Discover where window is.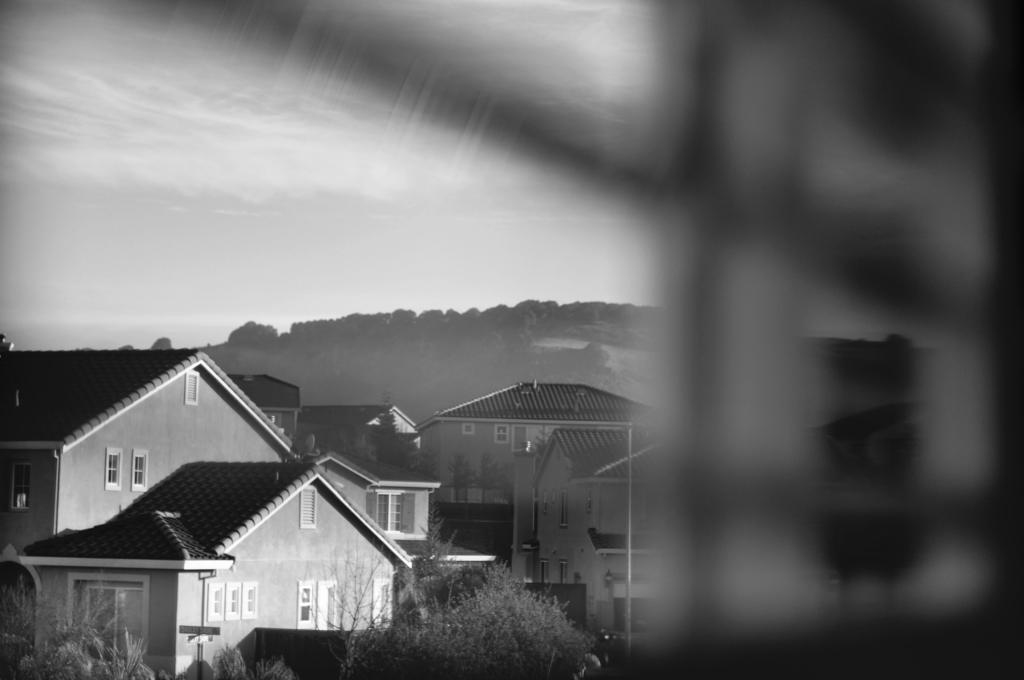
Discovered at (128, 448, 149, 490).
